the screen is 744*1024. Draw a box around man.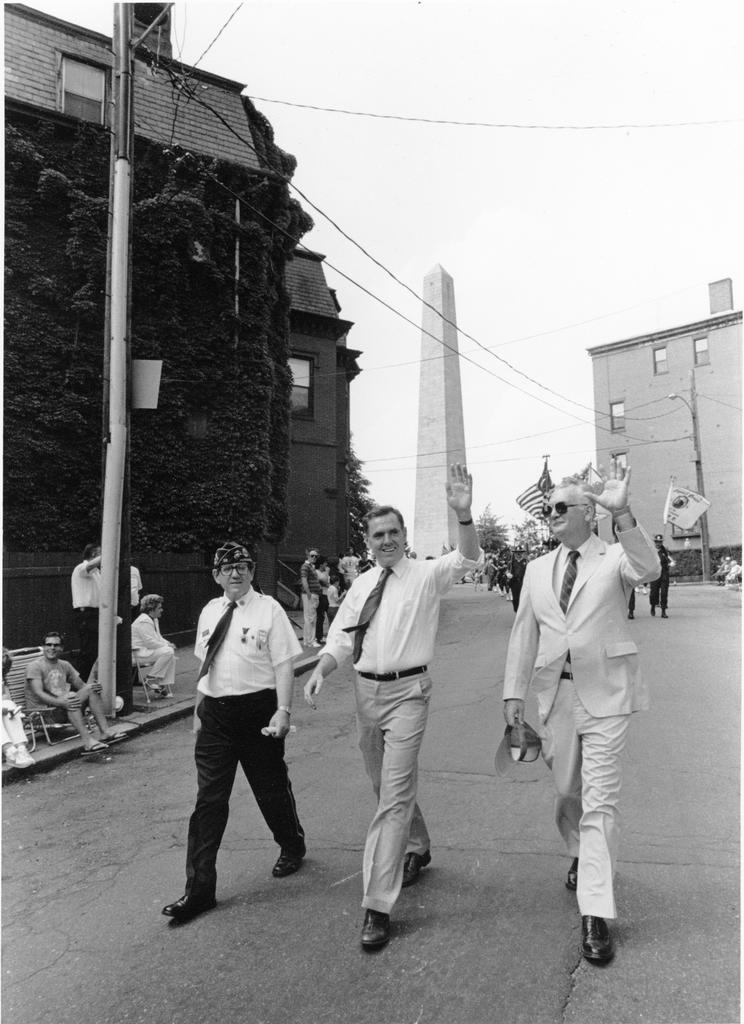
l=68, t=545, r=106, b=676.
